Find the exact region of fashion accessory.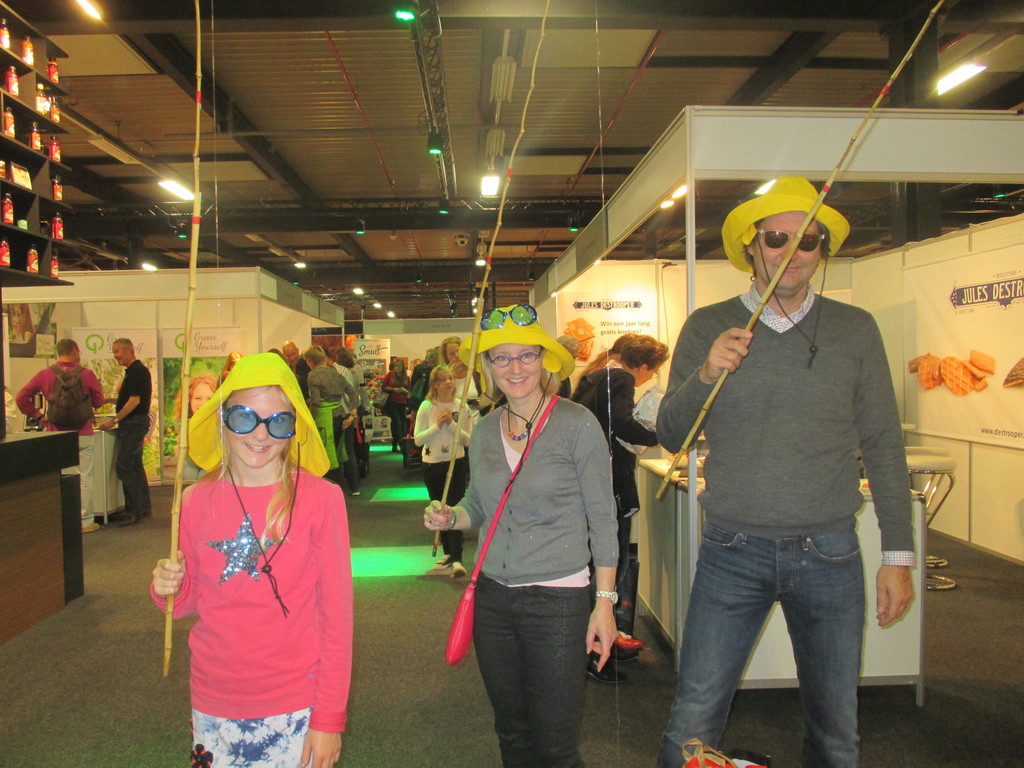
Exact region: (left=221, top=404, right=300, bottom=438).
